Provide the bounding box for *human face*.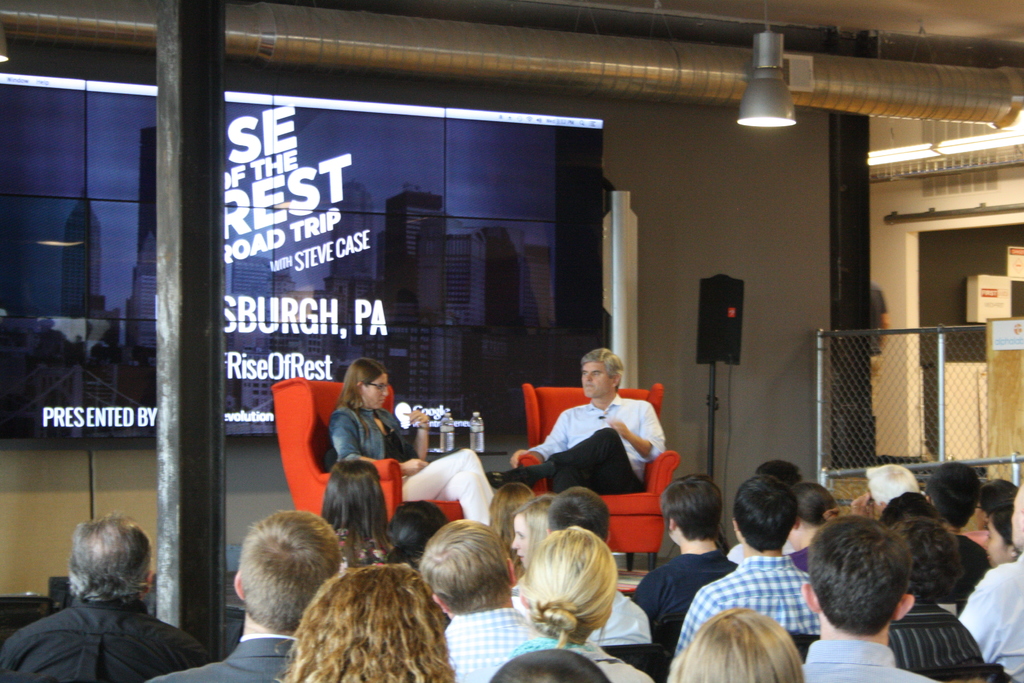
x1=572 y1=361 x2=619 y2=395.
